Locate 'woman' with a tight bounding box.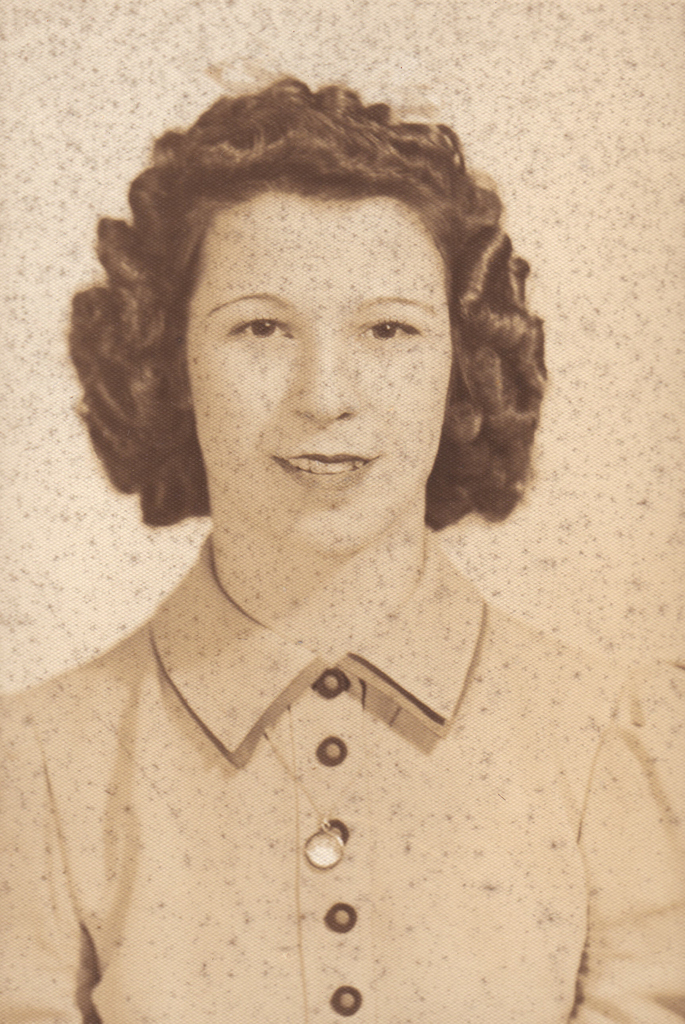
24, 77, 618, 952.
